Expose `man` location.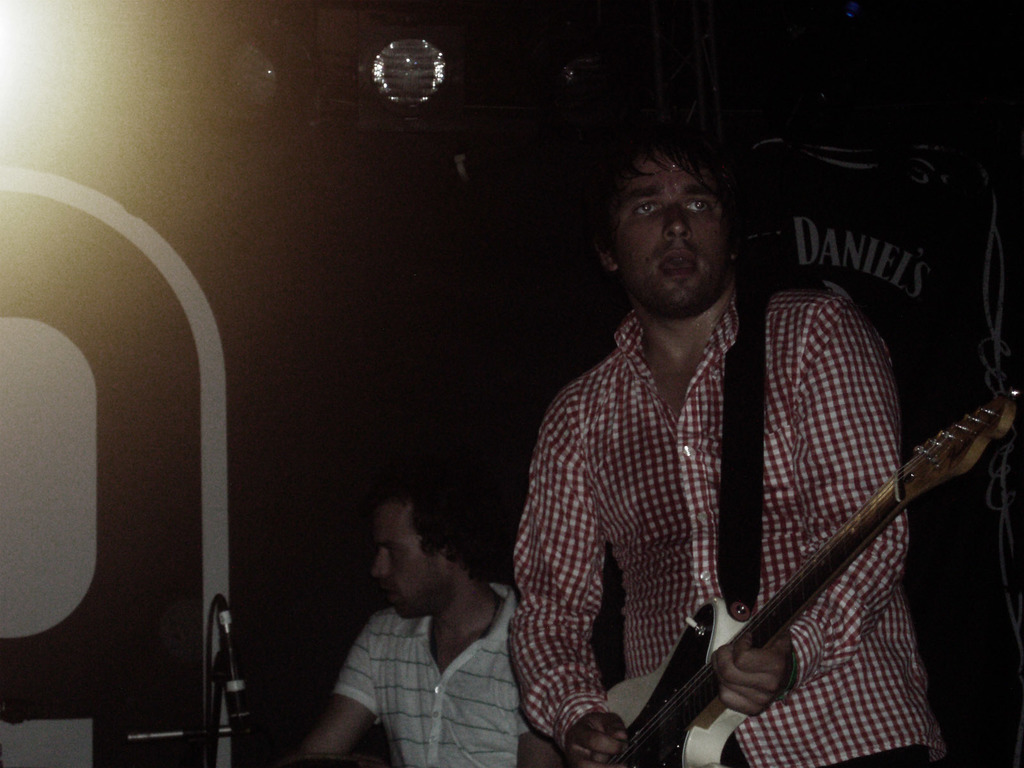
Exposed at select_region(475, 83, 966, 767).
